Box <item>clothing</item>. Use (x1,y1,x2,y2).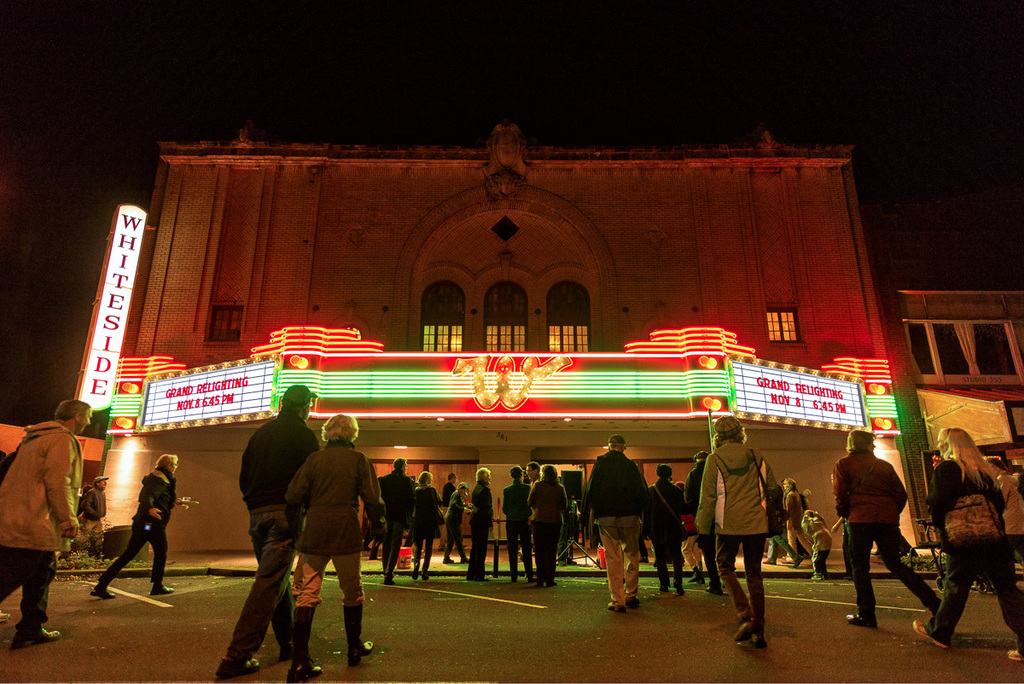
(654,478,685,577).
